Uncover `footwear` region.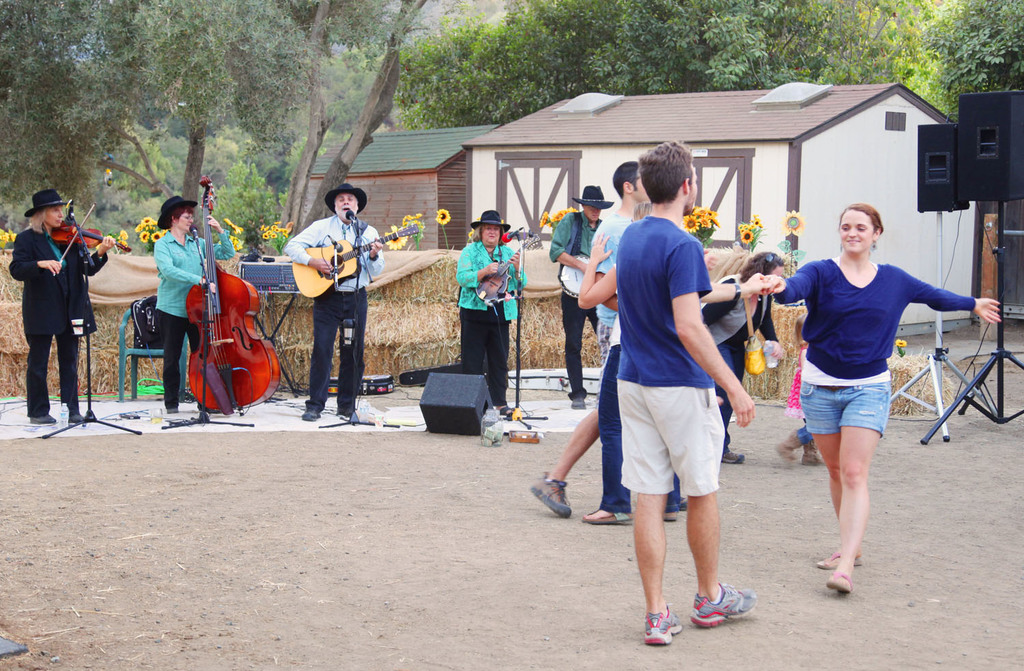
Uncovered: crop(823, 569, 854, 597).
